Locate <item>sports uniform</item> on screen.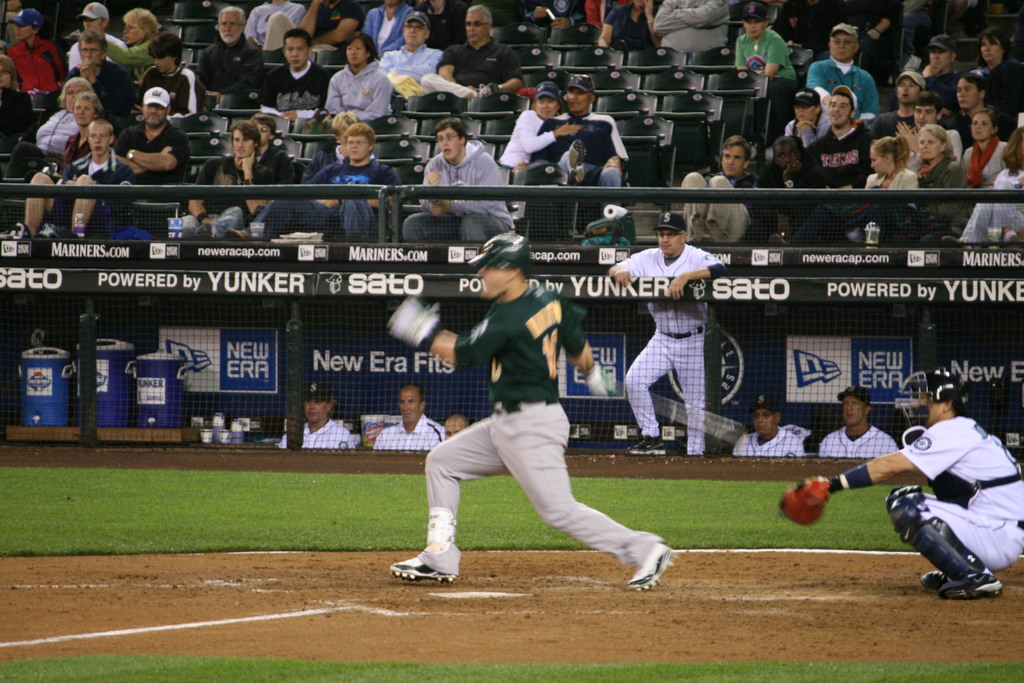
On screen at 403, 256, 665, 586.
